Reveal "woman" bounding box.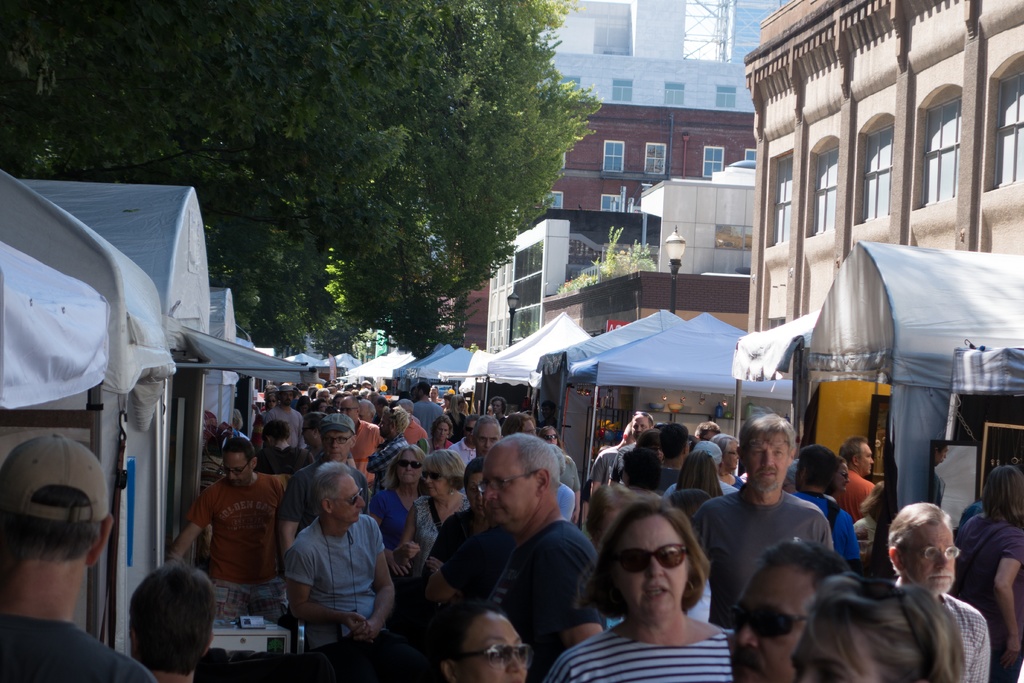
Revealed: <bbox>444, 394, 469, 443</bbox>.
